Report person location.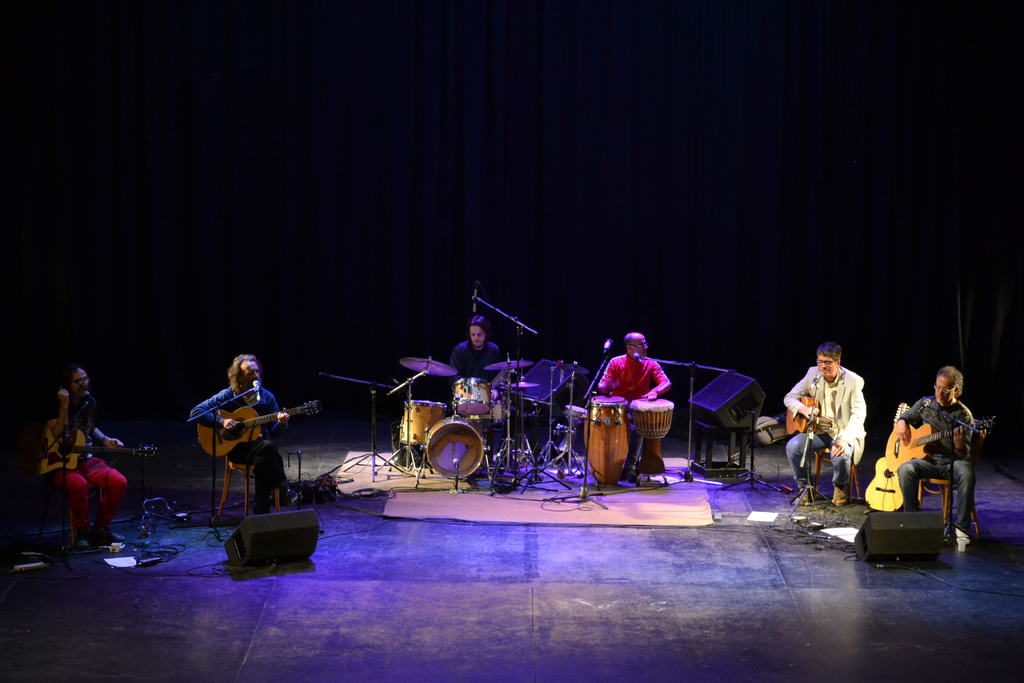
Report: 452:322:512:460.
